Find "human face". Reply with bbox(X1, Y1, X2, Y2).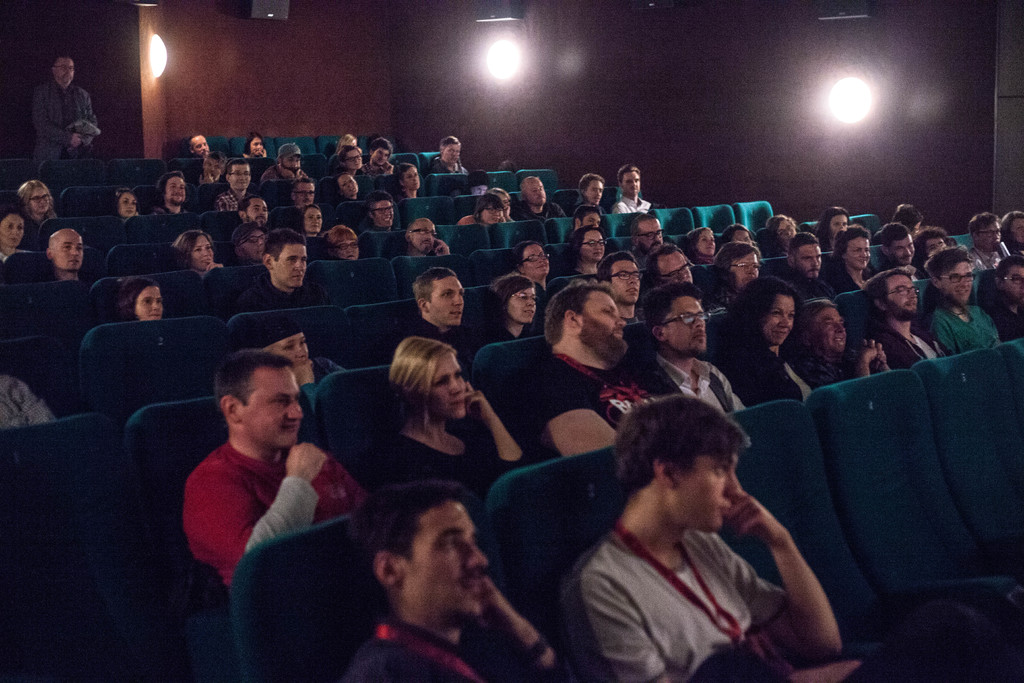
bbox(877, 270, 922, 319).
